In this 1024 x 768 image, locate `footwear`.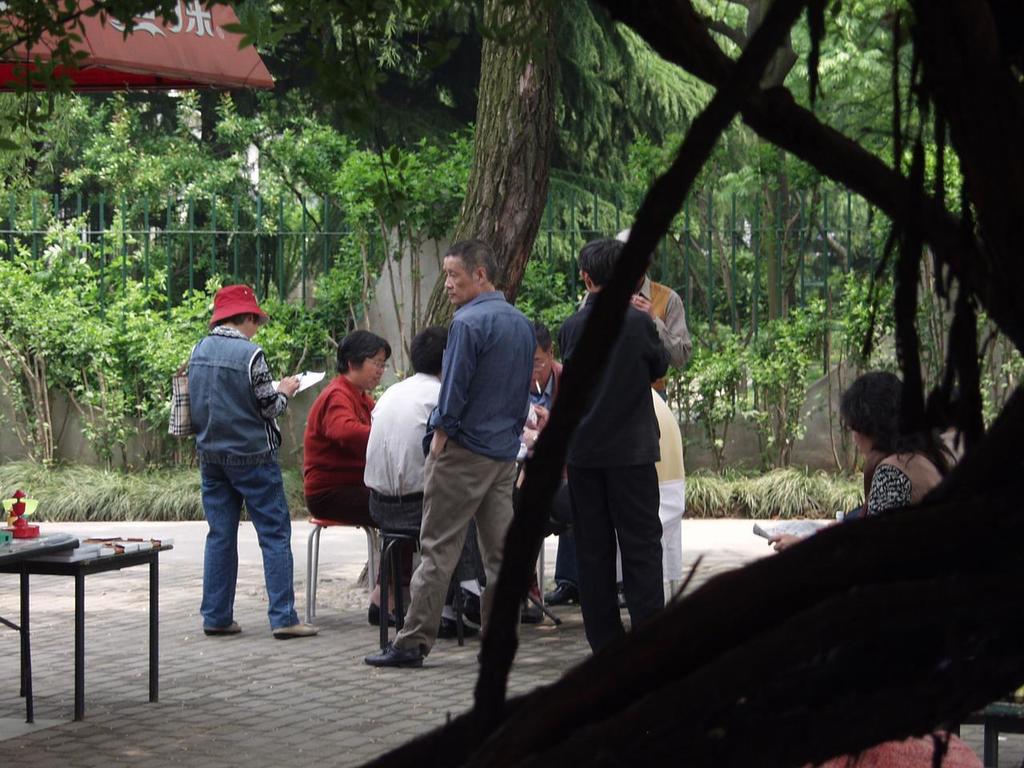
Bounding box: pyautogui.locateOnScreen(201, 626, 243, 638).
